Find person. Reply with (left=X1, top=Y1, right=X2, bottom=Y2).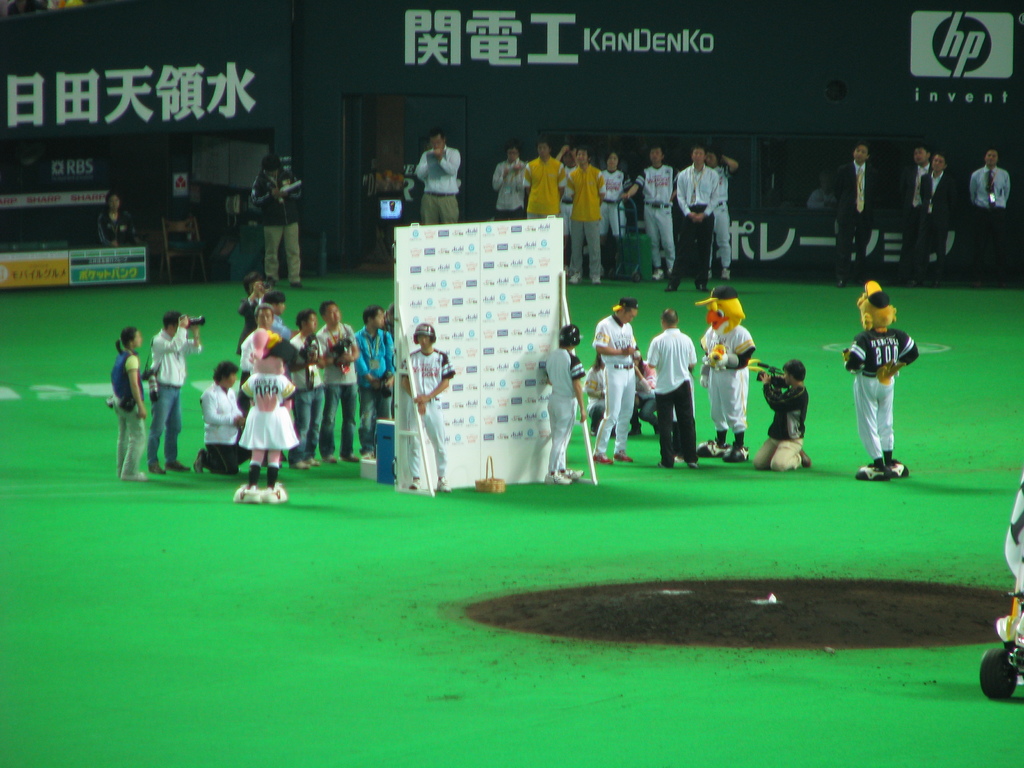
(left=195, top=354, right=246, bottom=476).
